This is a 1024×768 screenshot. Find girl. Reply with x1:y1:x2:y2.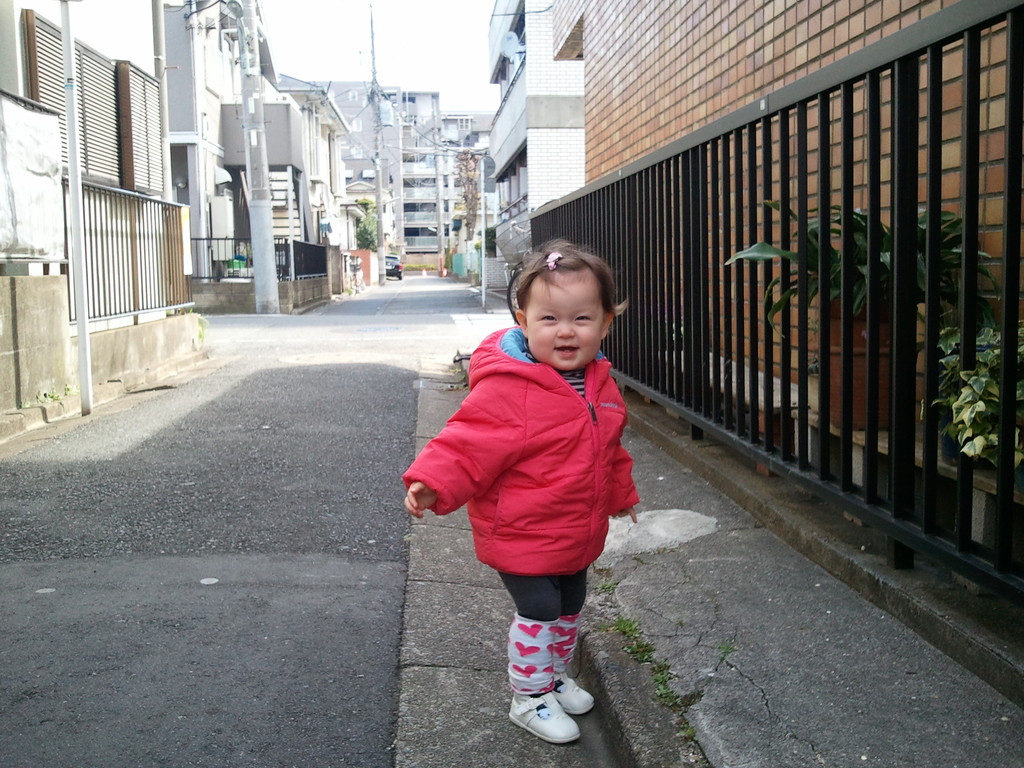
399:236:641:743.
